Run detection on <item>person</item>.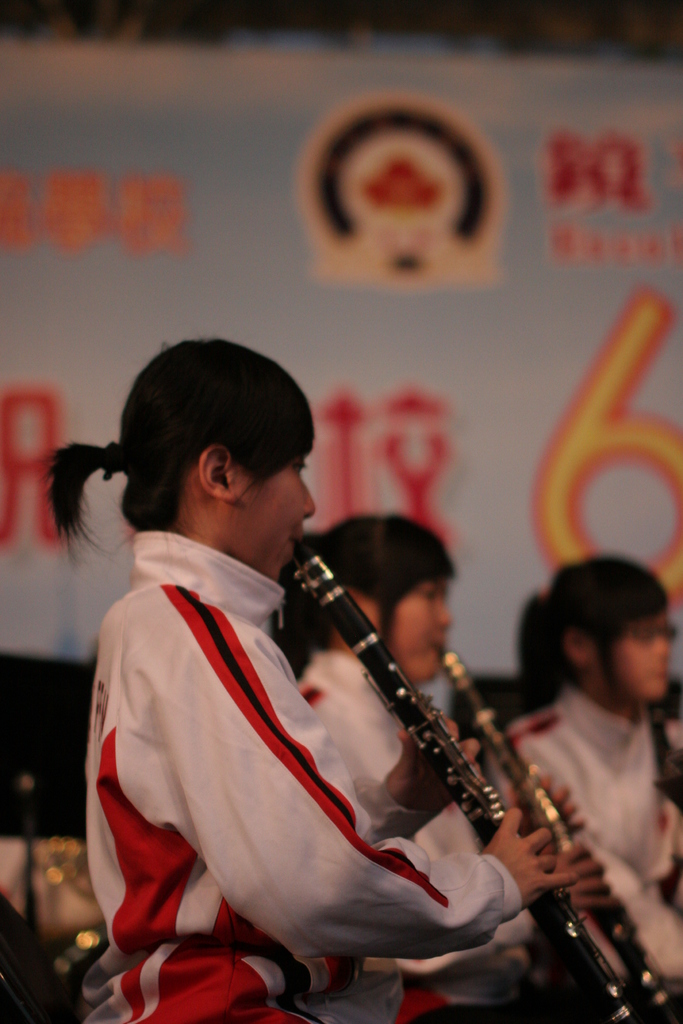
Result: 283, 496, 542, 841.
